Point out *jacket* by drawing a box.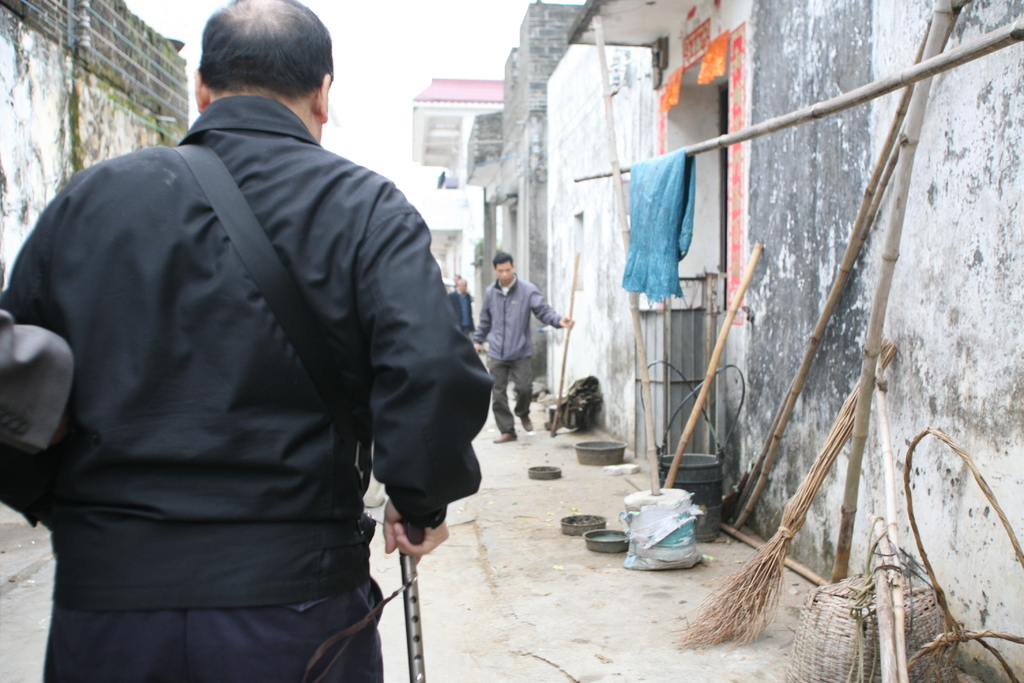
pyautogui.locateOnScreen(20, 52, 488, 659).
